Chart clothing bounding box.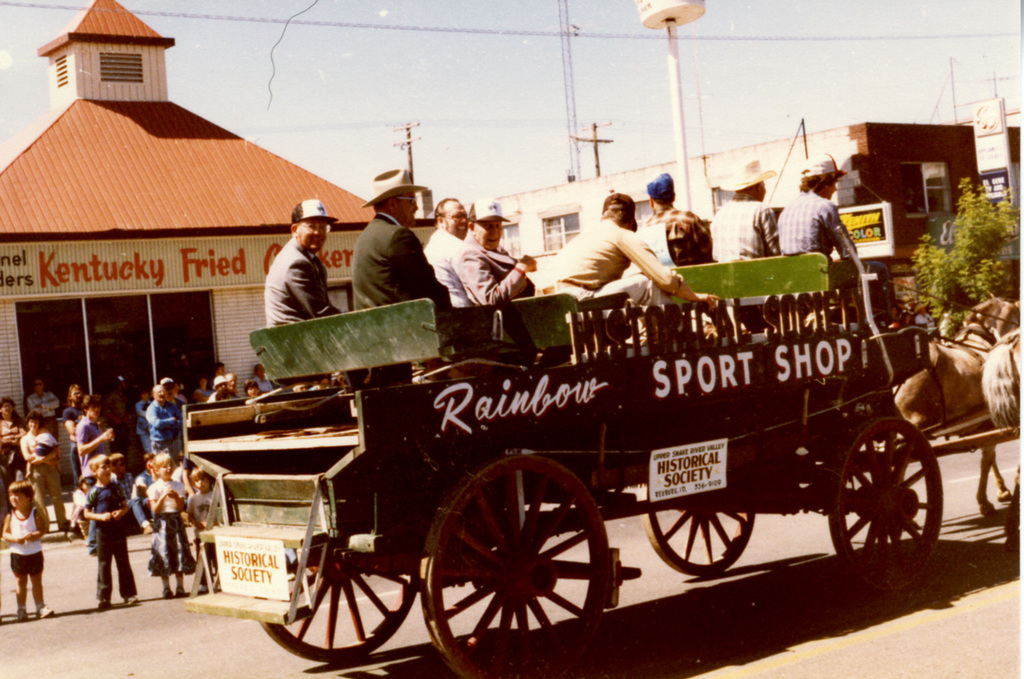
Charted: {"x1": 712, "y1": 198, "x2": 776, "y2": 257}.
